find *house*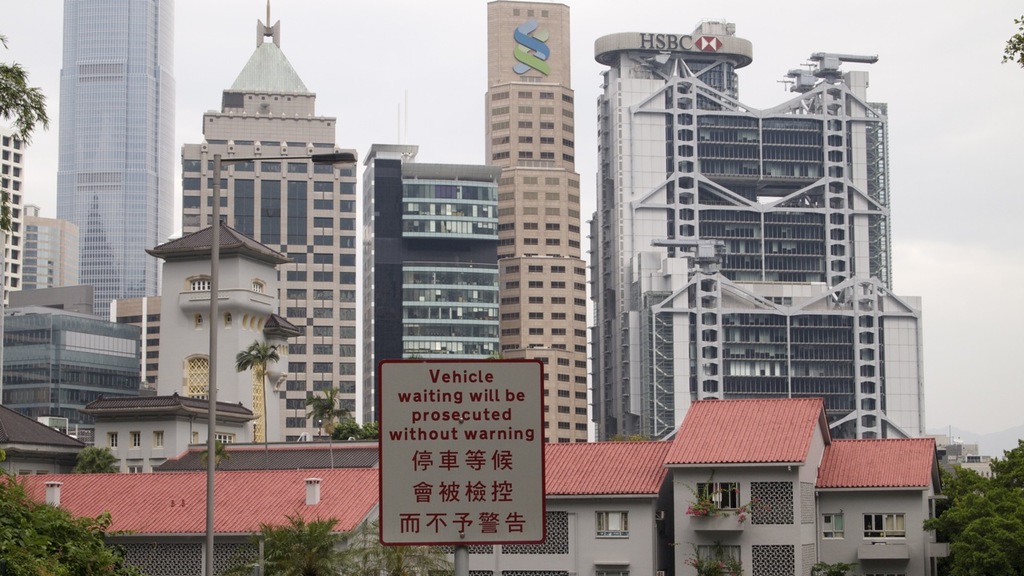
<region>478, 0, 586, 444</region>
